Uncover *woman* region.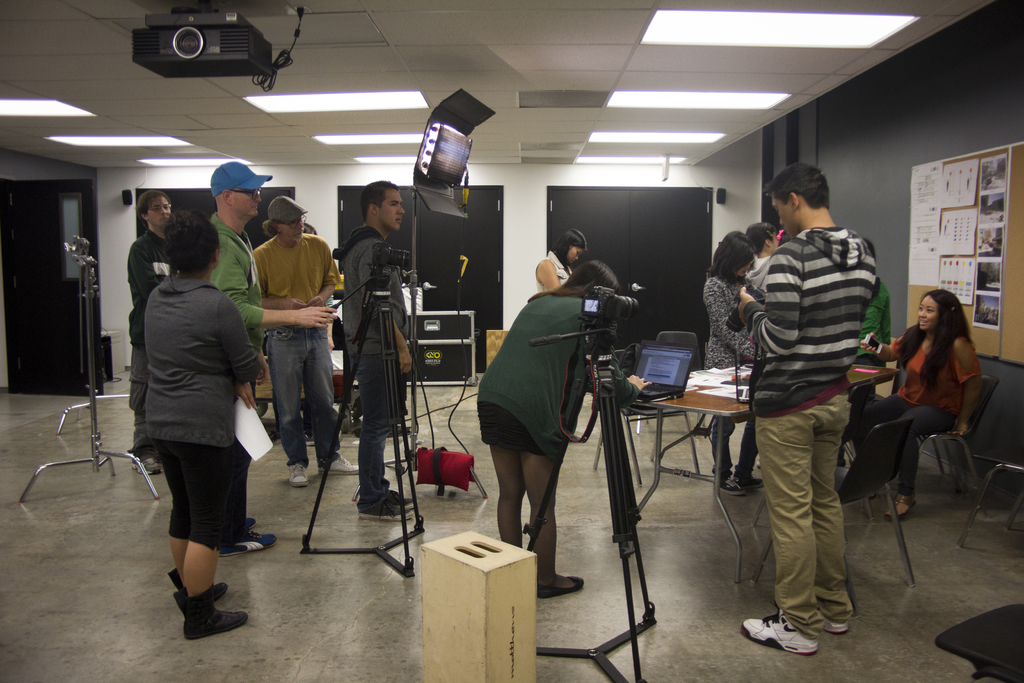
Uncovered: (left=705, top=228, right=766, bottom=500).
